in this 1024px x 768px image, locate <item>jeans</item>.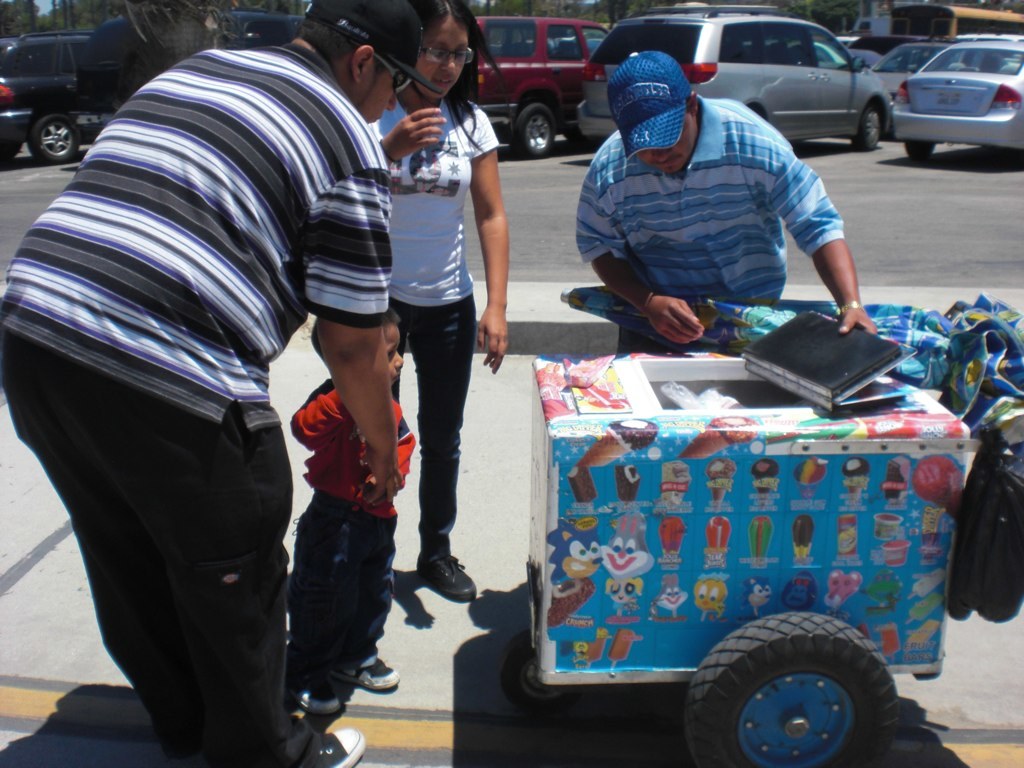
Bounding box: 285, 493, 393, 696.
